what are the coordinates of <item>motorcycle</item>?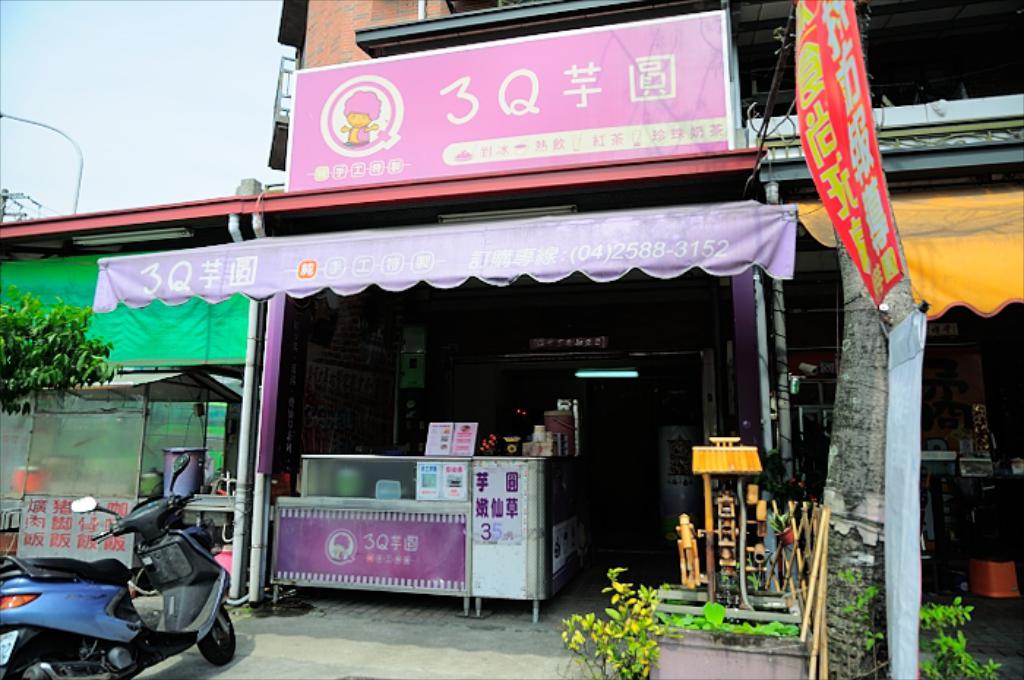
38/478/241/679.
